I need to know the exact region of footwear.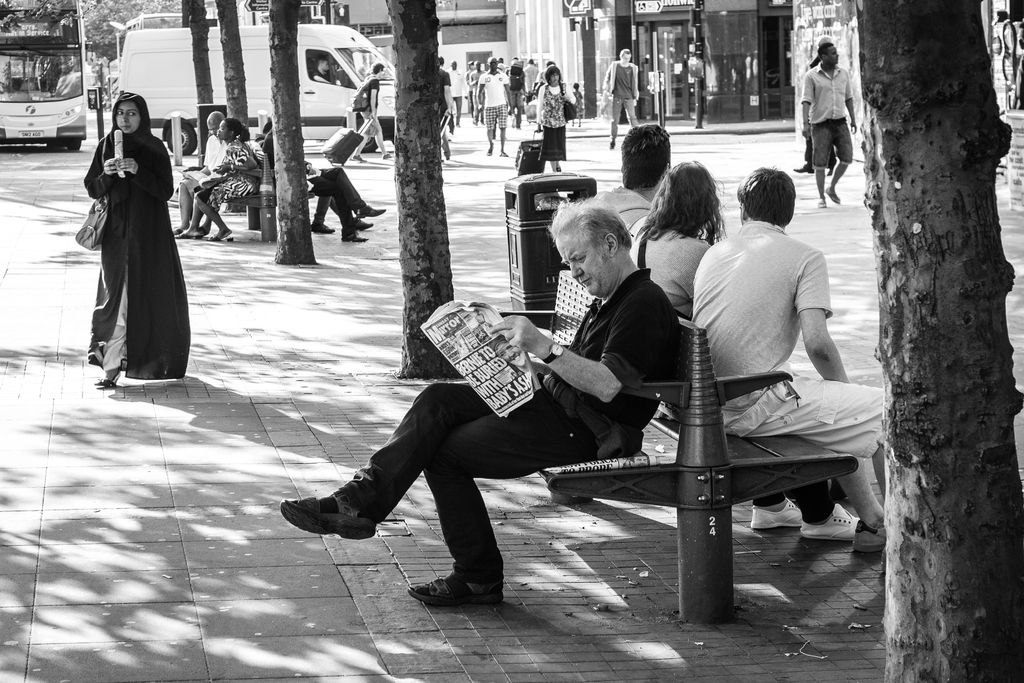
Region: (794, 503, 856, 541).
